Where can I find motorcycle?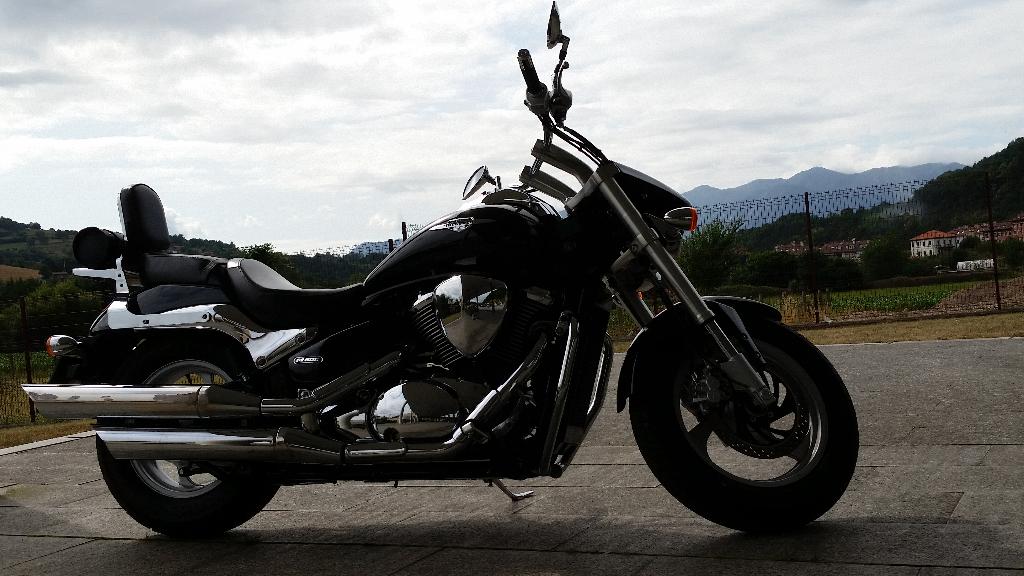
You can find it at bbox=[102, 3, 863, 546].
